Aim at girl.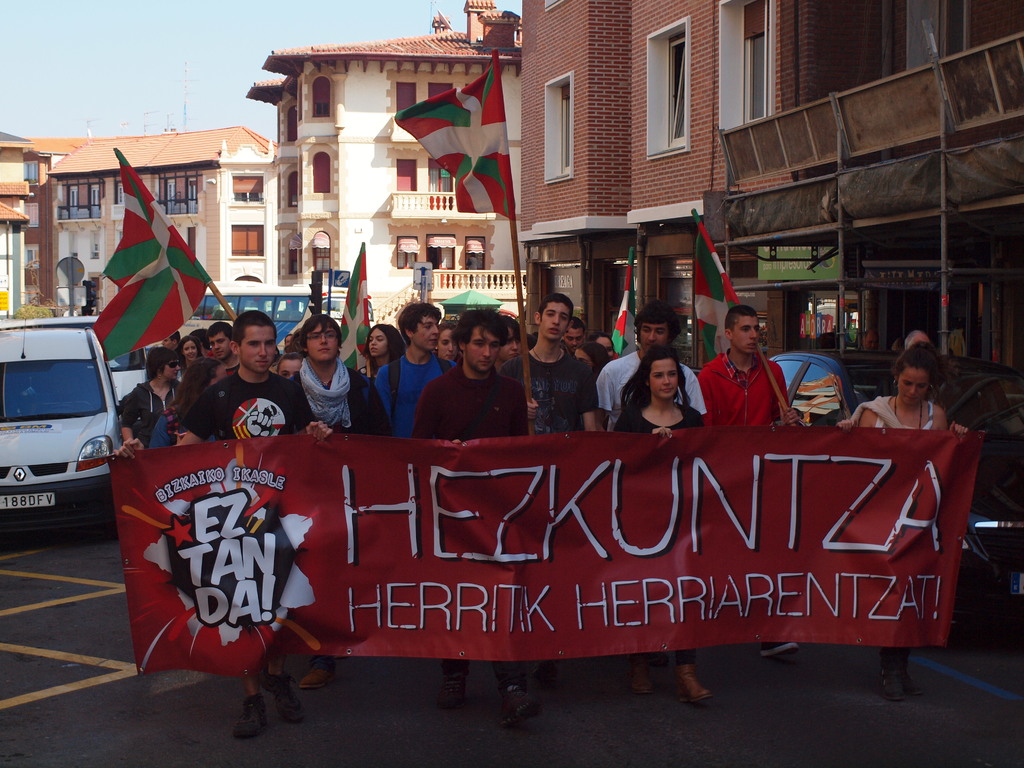
Aimed at 433 320 457 362.
